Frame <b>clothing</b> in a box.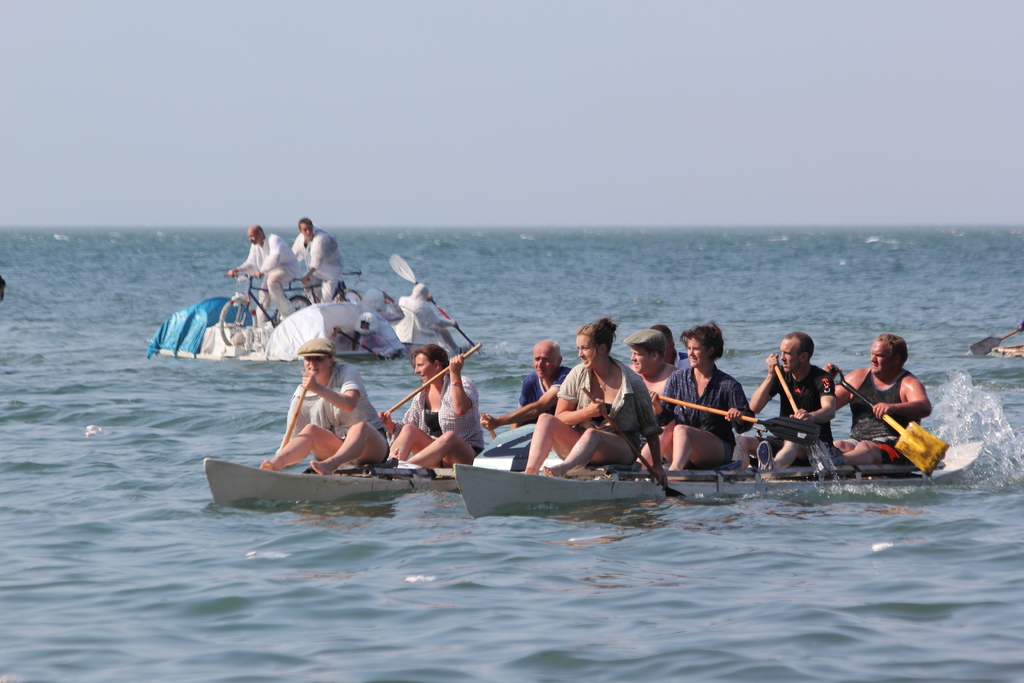
x1=671 y1=352 x2=688 y2=369.
